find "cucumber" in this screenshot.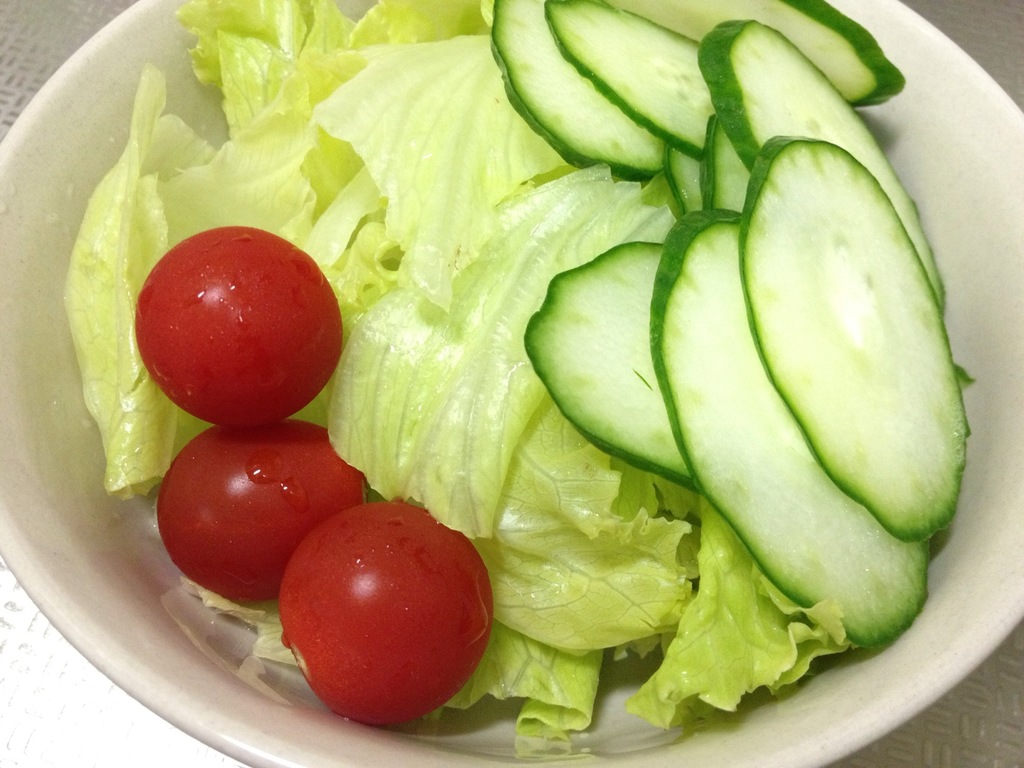
The bounding box for "cucumber" is (left=604, top=0, right=907, bottom=110).
